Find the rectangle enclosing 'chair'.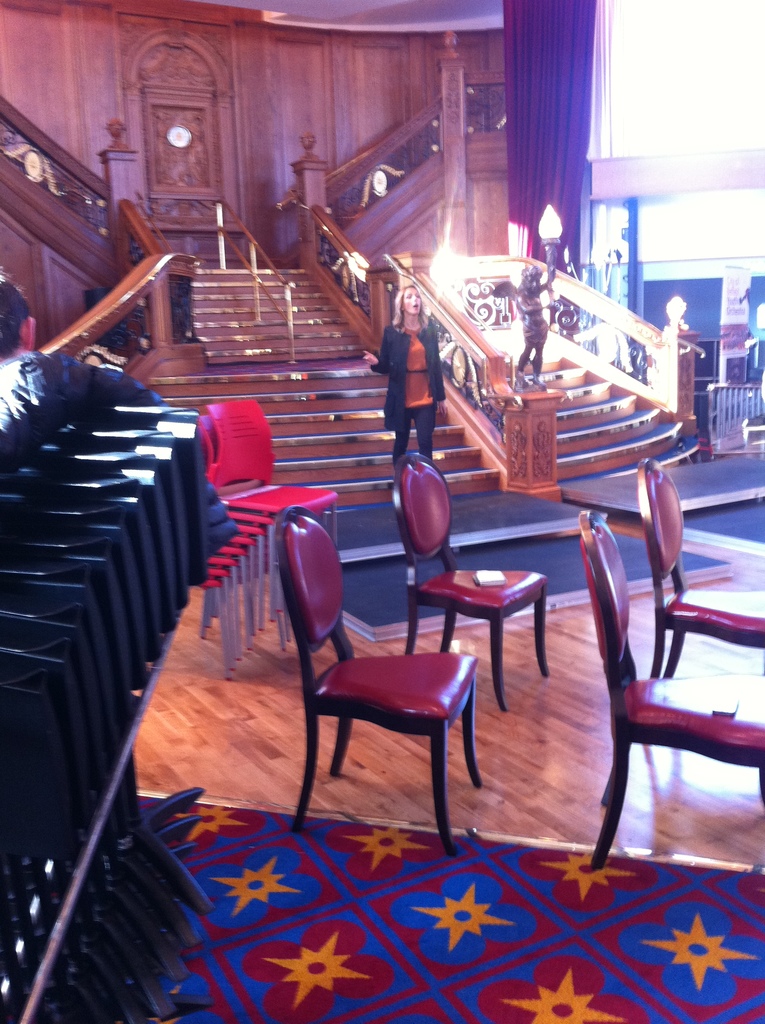
{"x1": 636, "y1": 460, "x2": 764, "y2": 675}.
